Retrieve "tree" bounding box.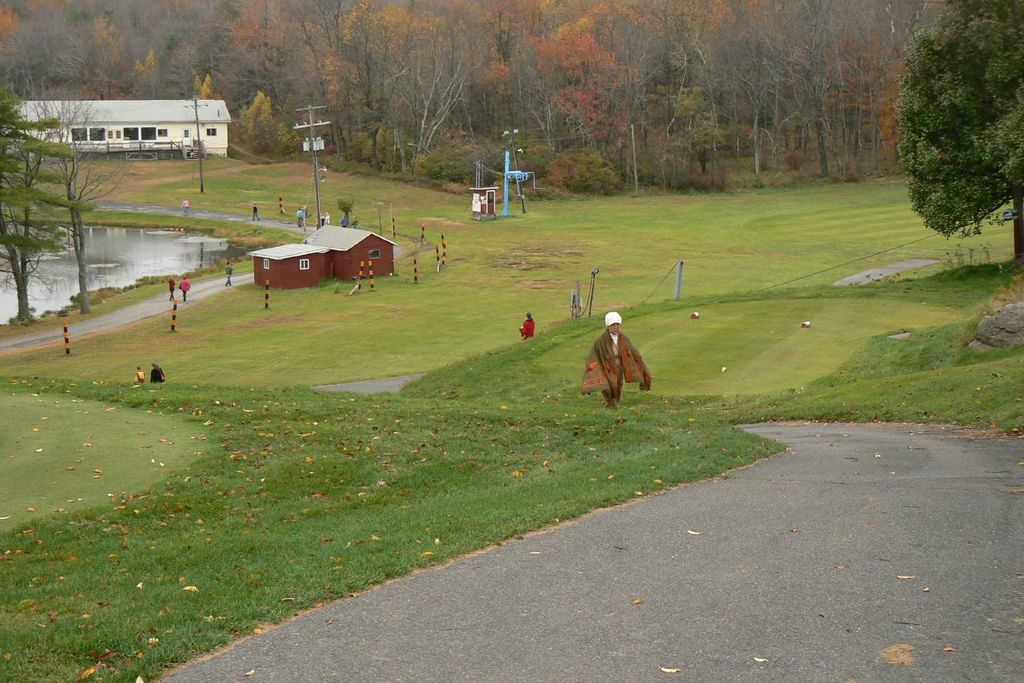
Bounding box: 7/67/131/314.
